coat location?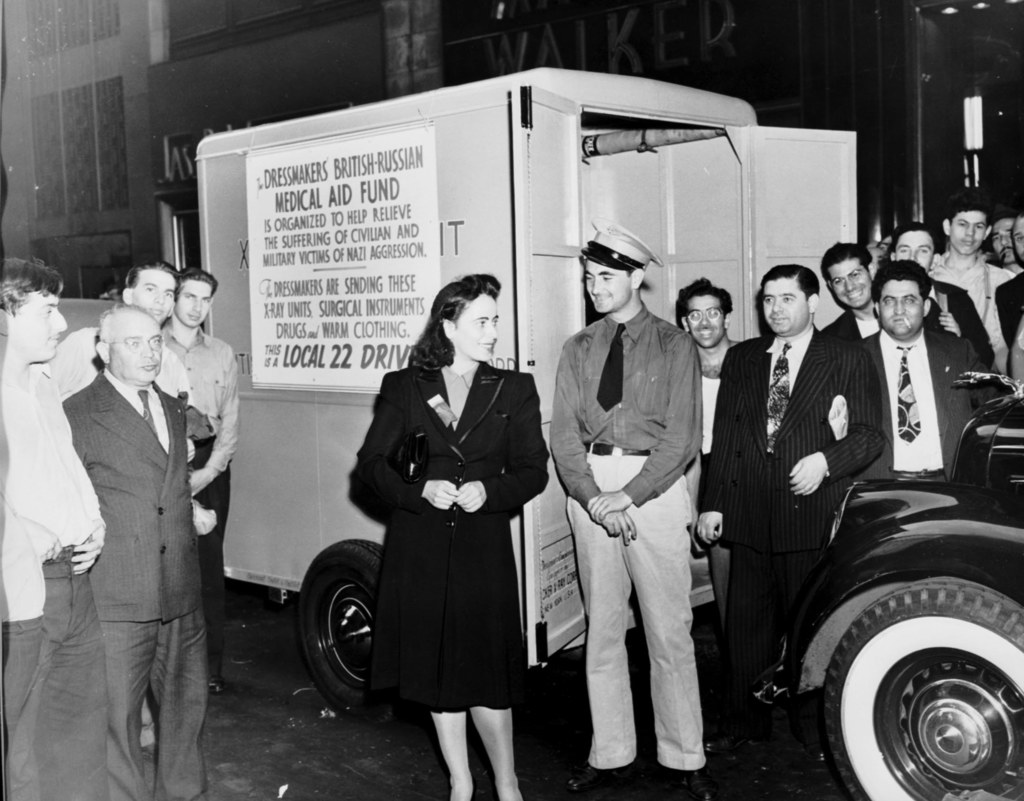
l=856, t=321, r=979, b=487
